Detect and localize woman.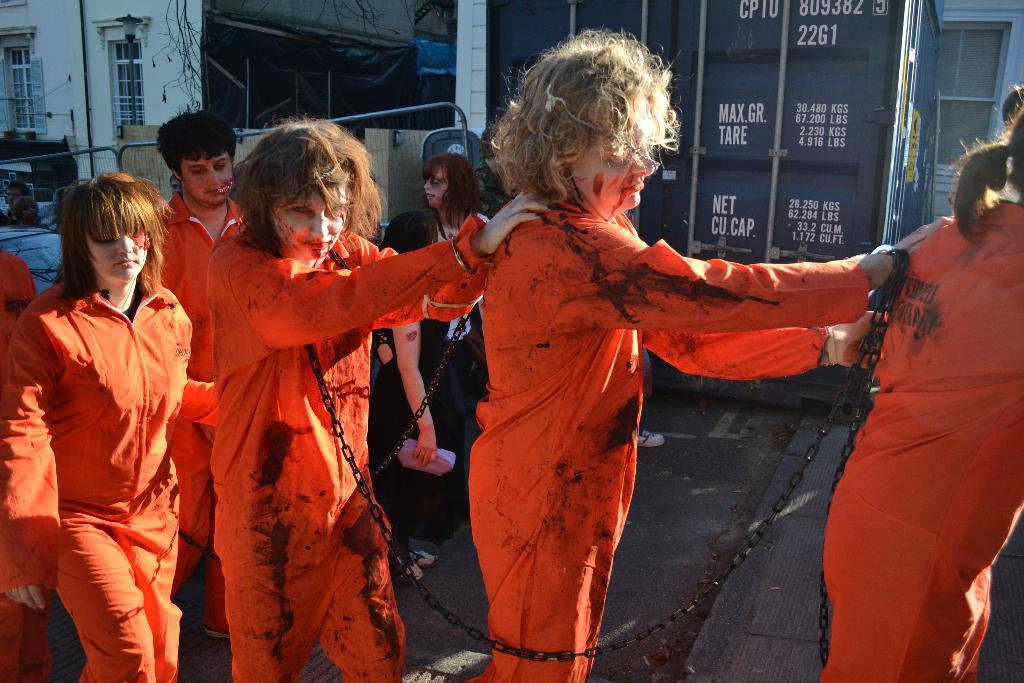
Localized at box(820, 88, 1023, 682).
